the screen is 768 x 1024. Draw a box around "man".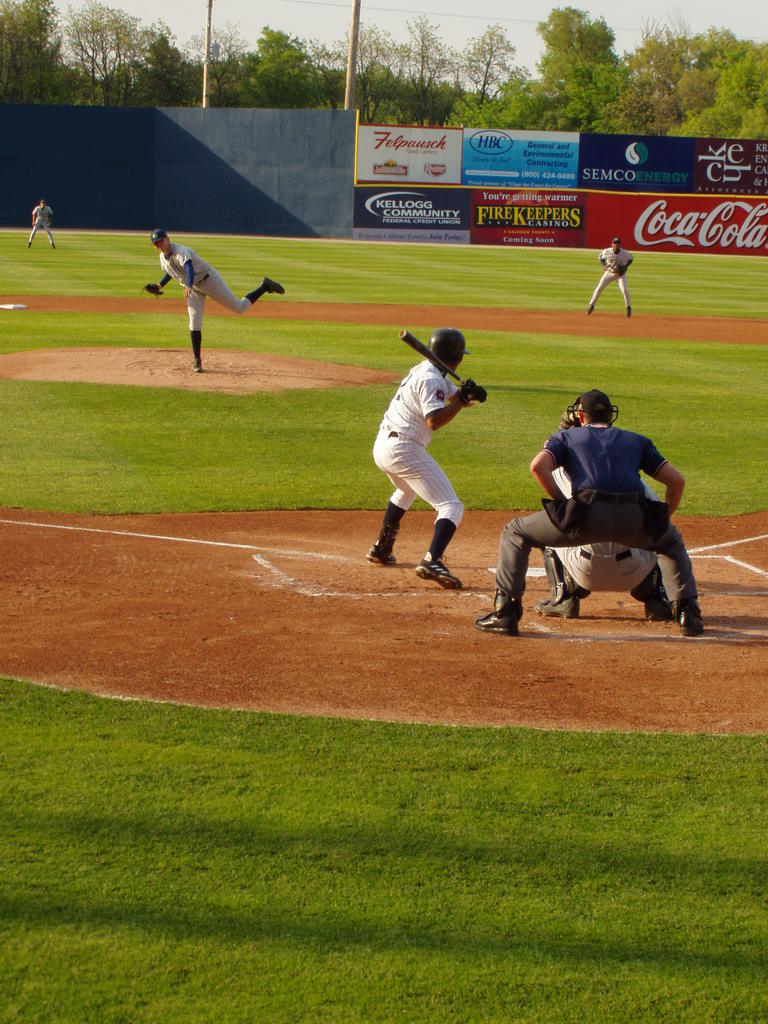
Rect(362, 326, 492, 587).
